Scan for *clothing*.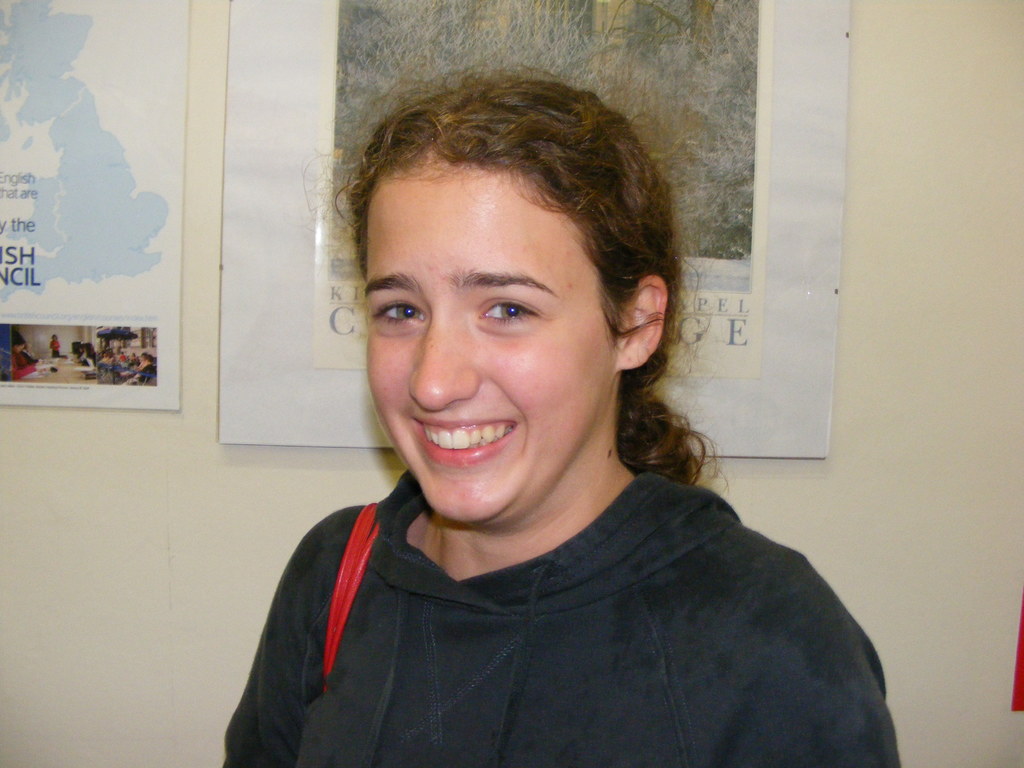
Scan result: crop(229, 464, 905, 767).
